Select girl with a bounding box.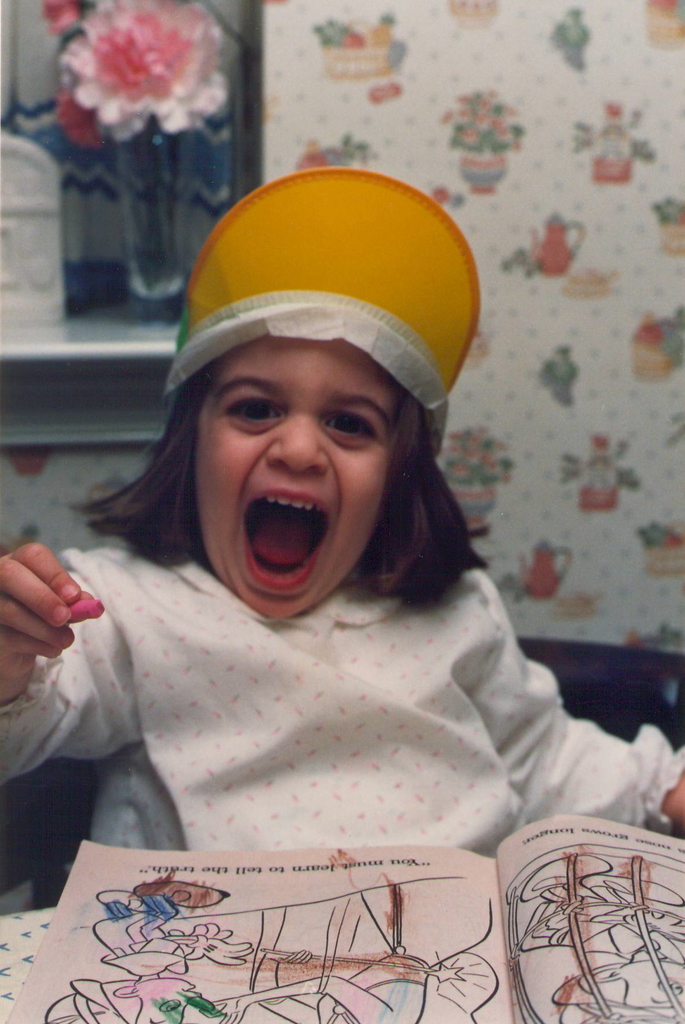
select_region(0, 168, 684, 861).
